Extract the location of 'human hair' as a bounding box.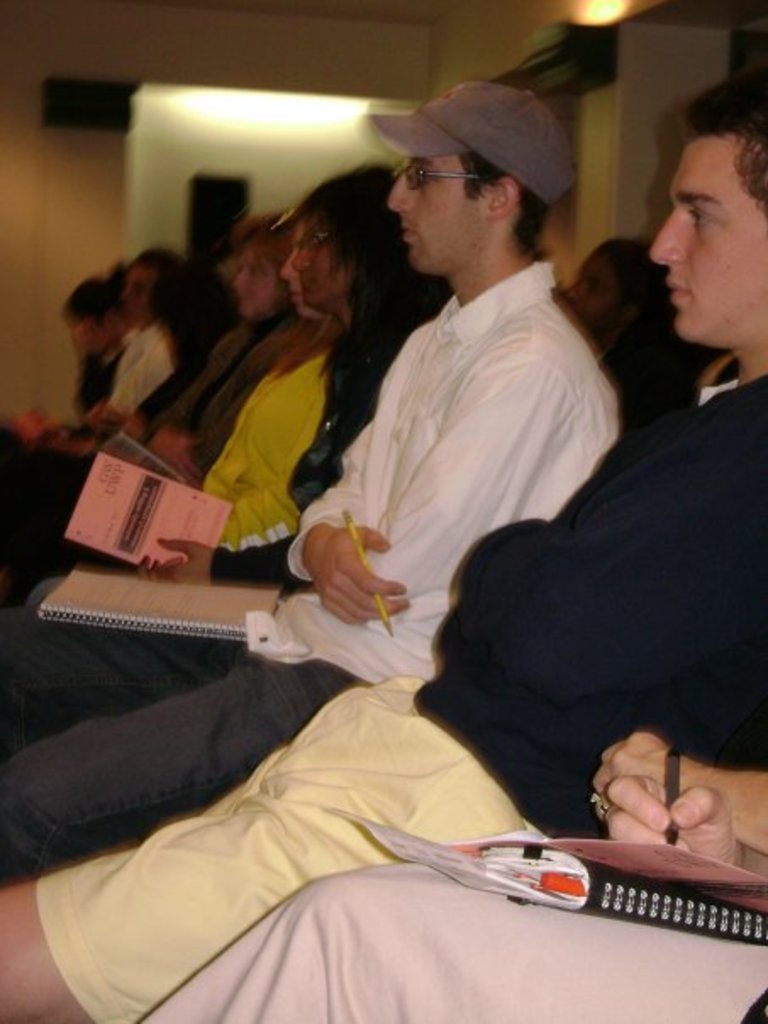
rect(237, 210, 278, 253).
